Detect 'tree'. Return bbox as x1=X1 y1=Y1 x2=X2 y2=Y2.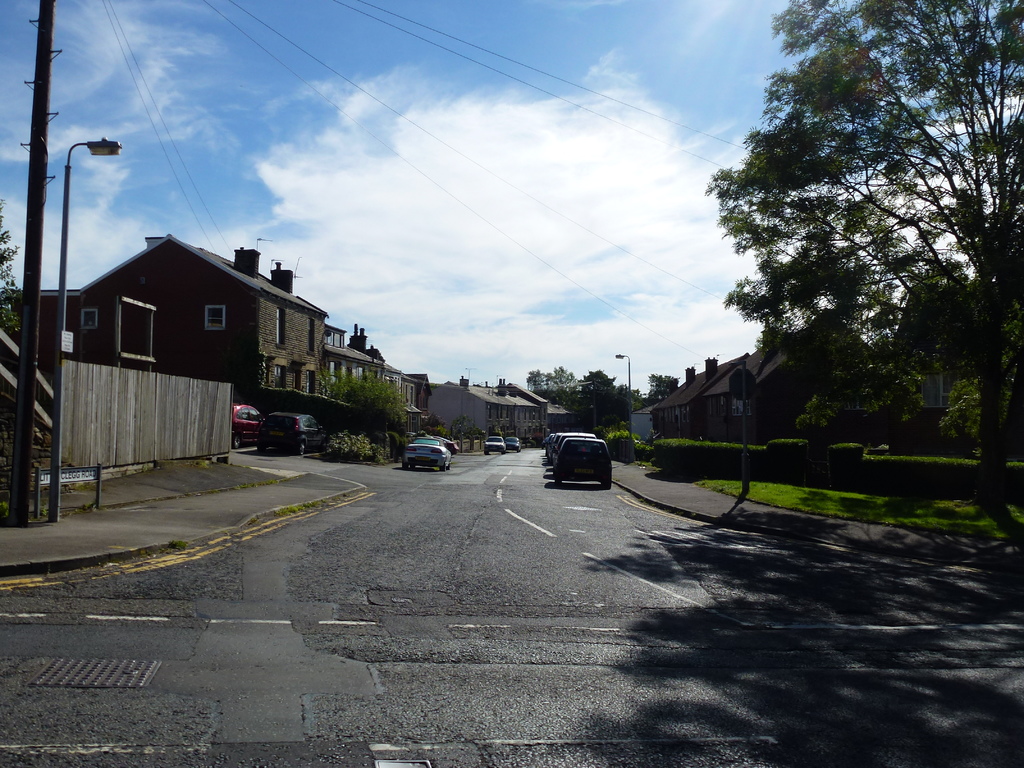
x1=549 y1=362 x2=575 y2=409.
